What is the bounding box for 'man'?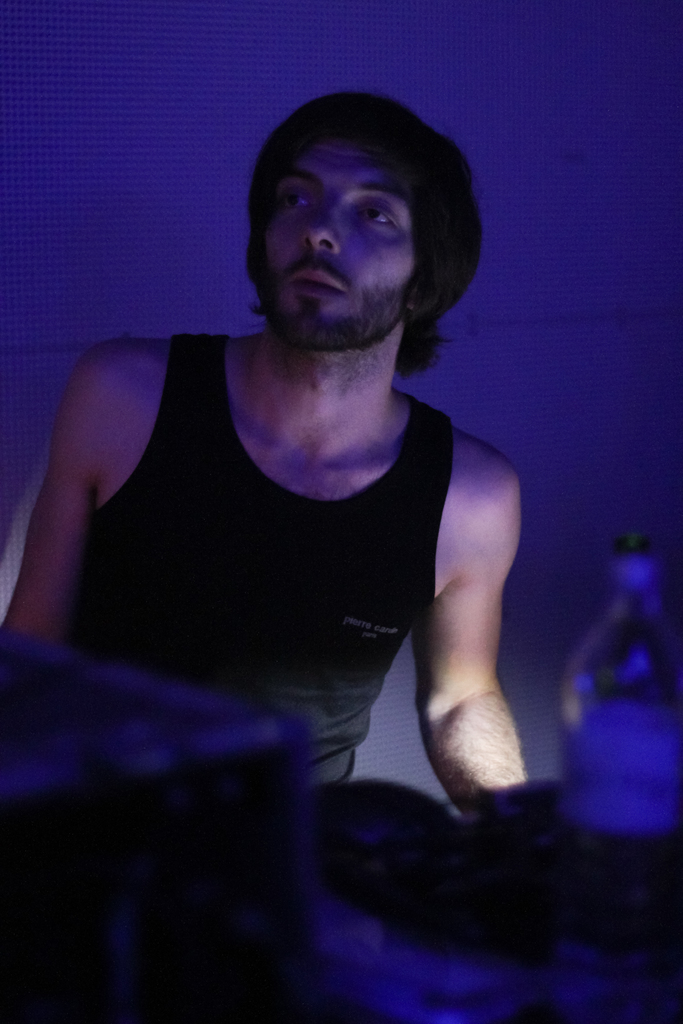
box(0, 83, 528, 821).
